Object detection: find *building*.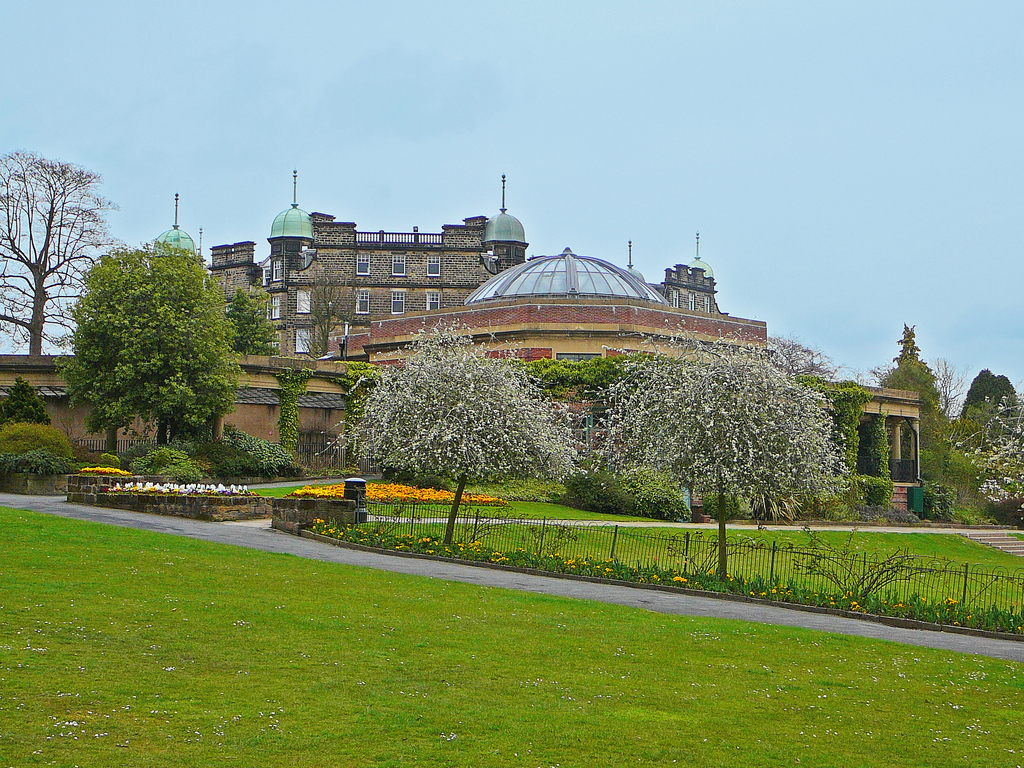
box(0, 230, 926, 520).
